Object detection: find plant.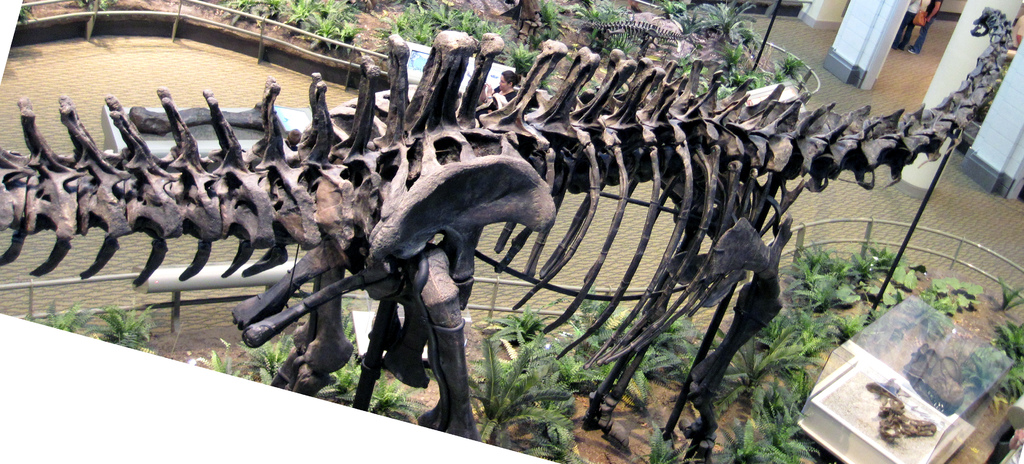
379:9:406:46.
